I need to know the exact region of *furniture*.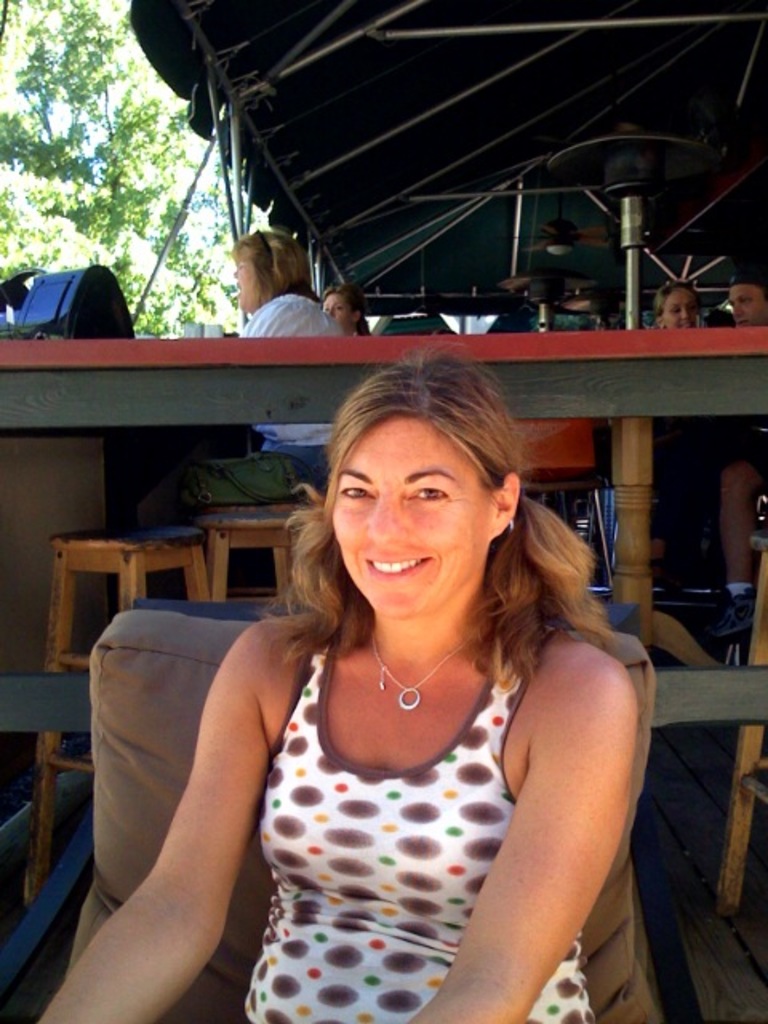
Region: <bbox>0, 317, 766, 1022</bbox>.
